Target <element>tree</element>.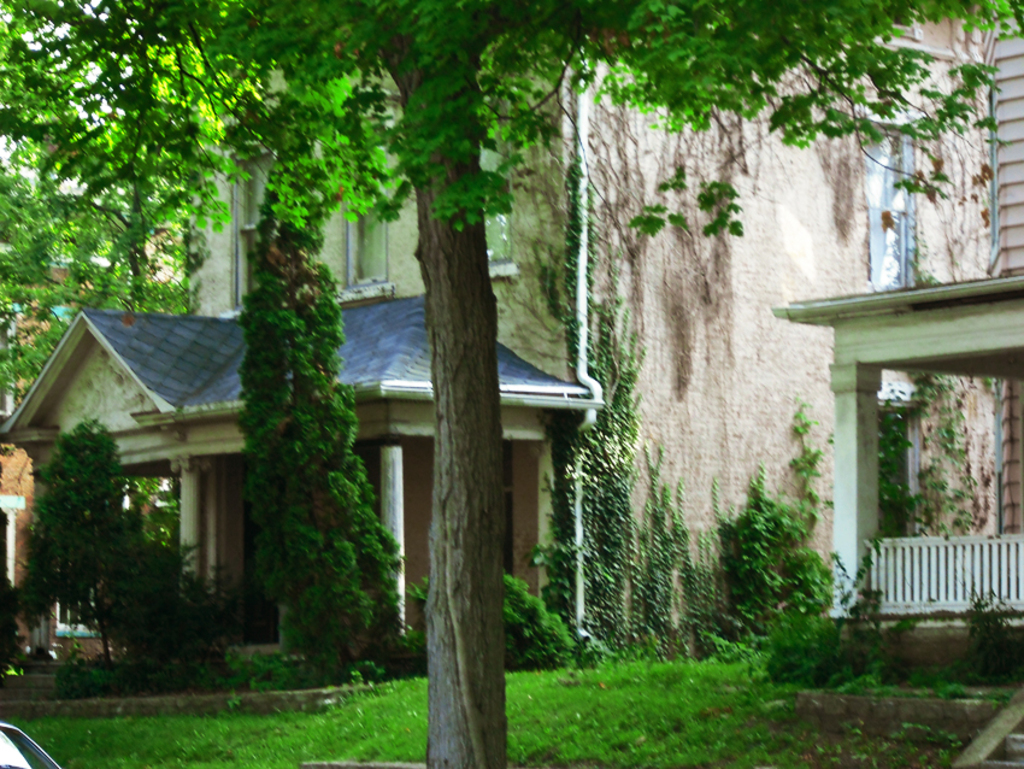
Target region: (left=0, top=0, right=1023, bottom=768).
